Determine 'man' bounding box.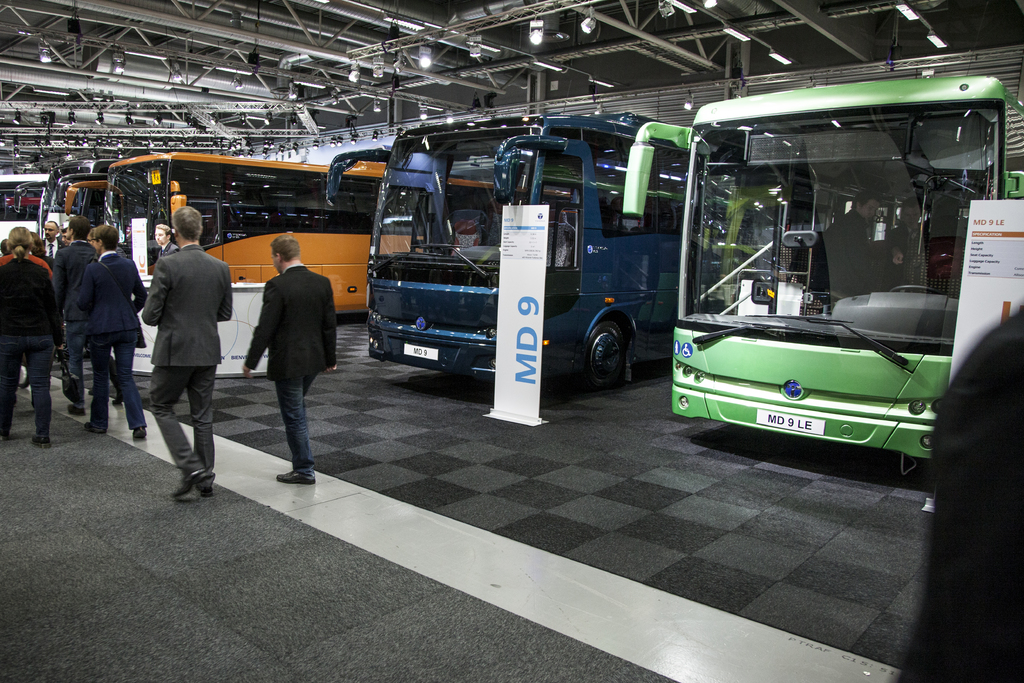
Determined: Rect(240, 235, 339, 483).
